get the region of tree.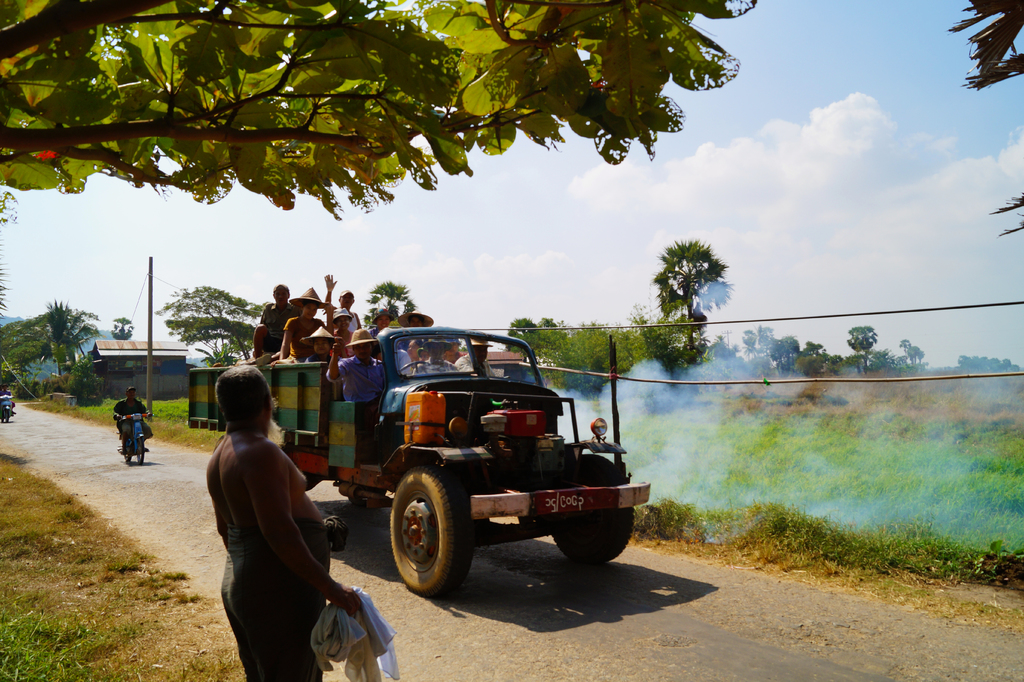
949,0,1023,236.
